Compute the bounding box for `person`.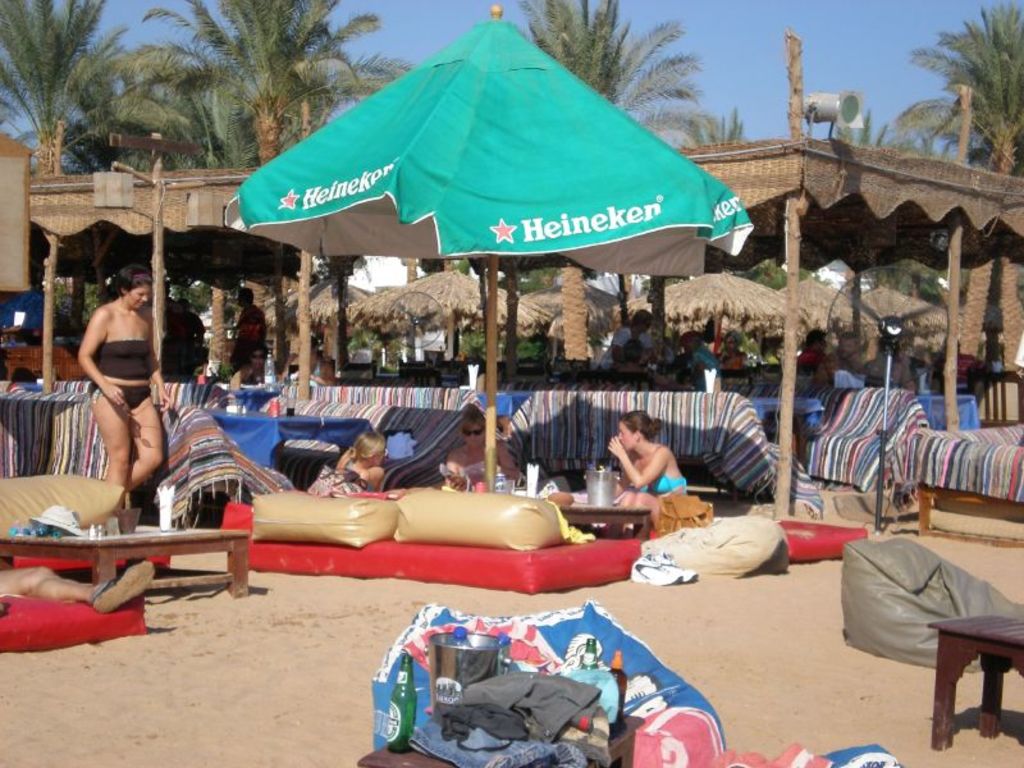
<bbox>653, 337, 676, 365</bbox>.
